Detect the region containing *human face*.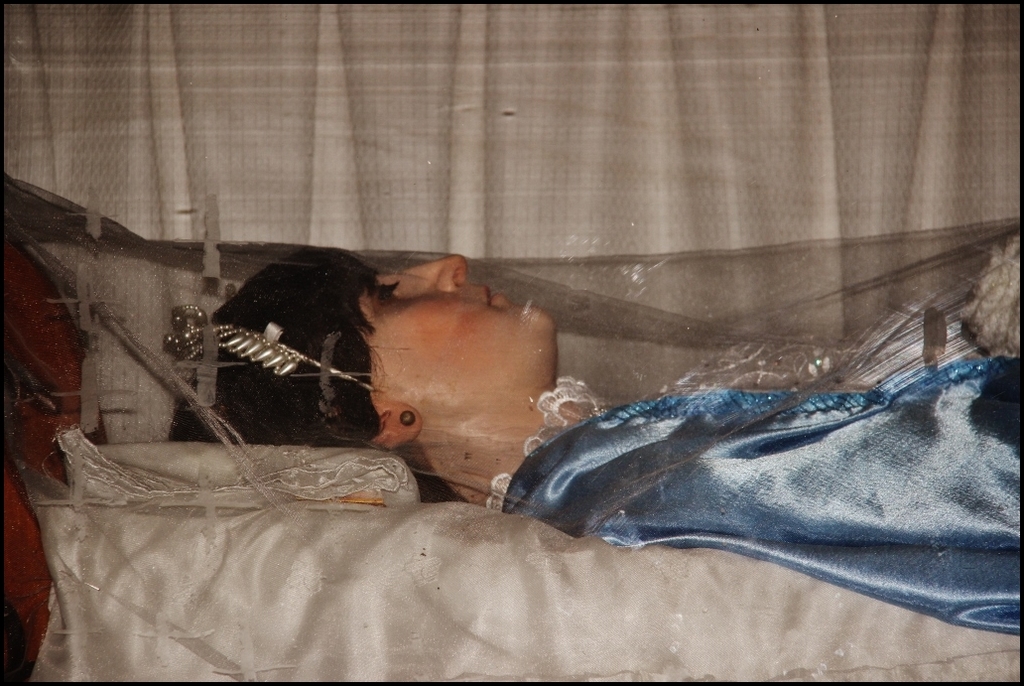
331 248 560 410.
